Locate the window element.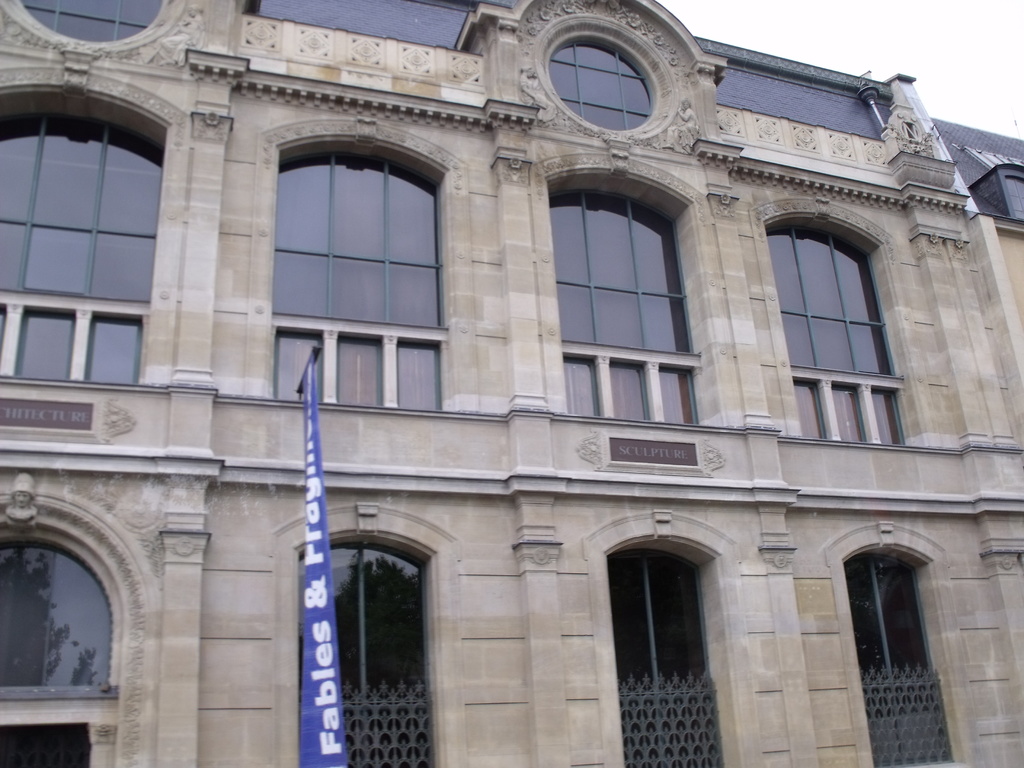
Element bbox: (584, 507, 762, 767).
